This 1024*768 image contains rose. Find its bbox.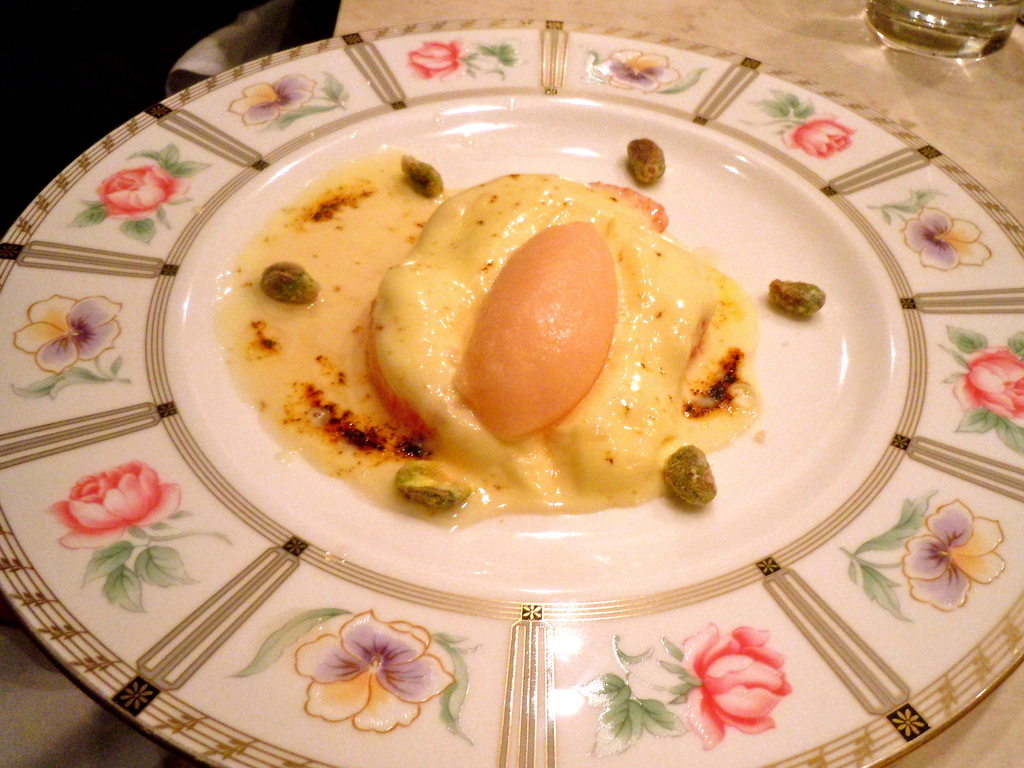
781:111:852:156.
